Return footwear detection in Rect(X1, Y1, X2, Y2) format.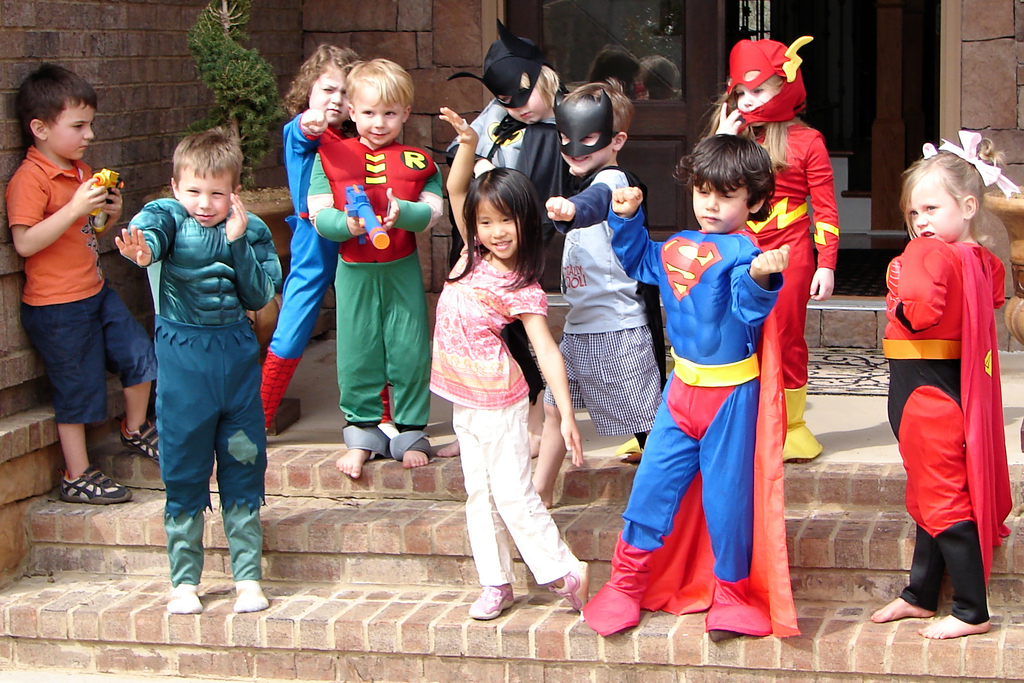
Rect(467, 588, 515, 620).
